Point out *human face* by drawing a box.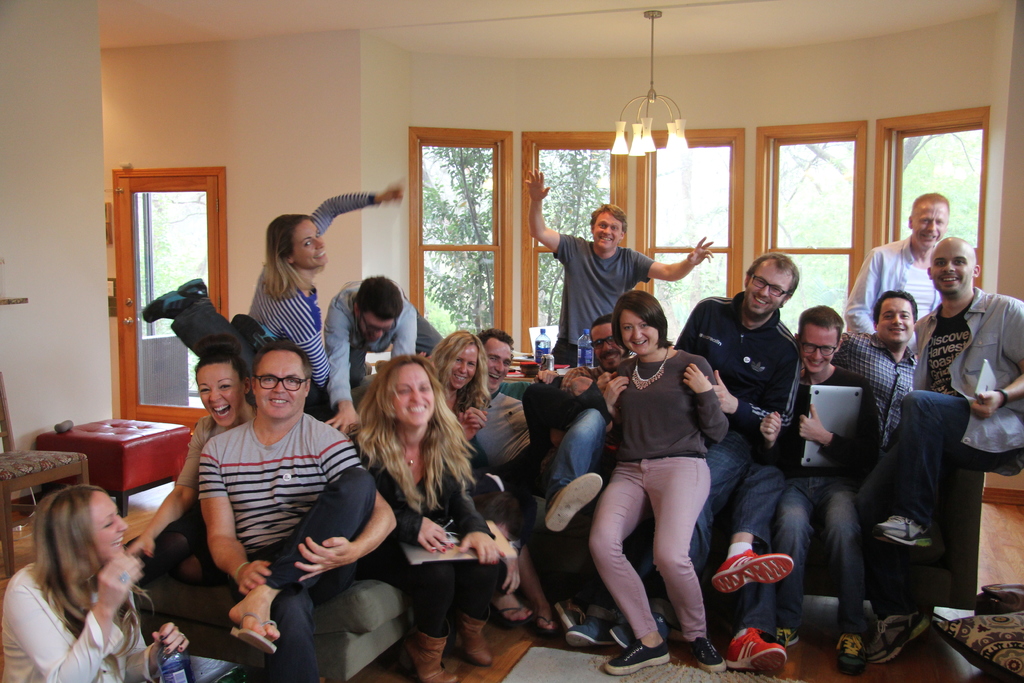
bbox=(910, 201, 947, 249).
